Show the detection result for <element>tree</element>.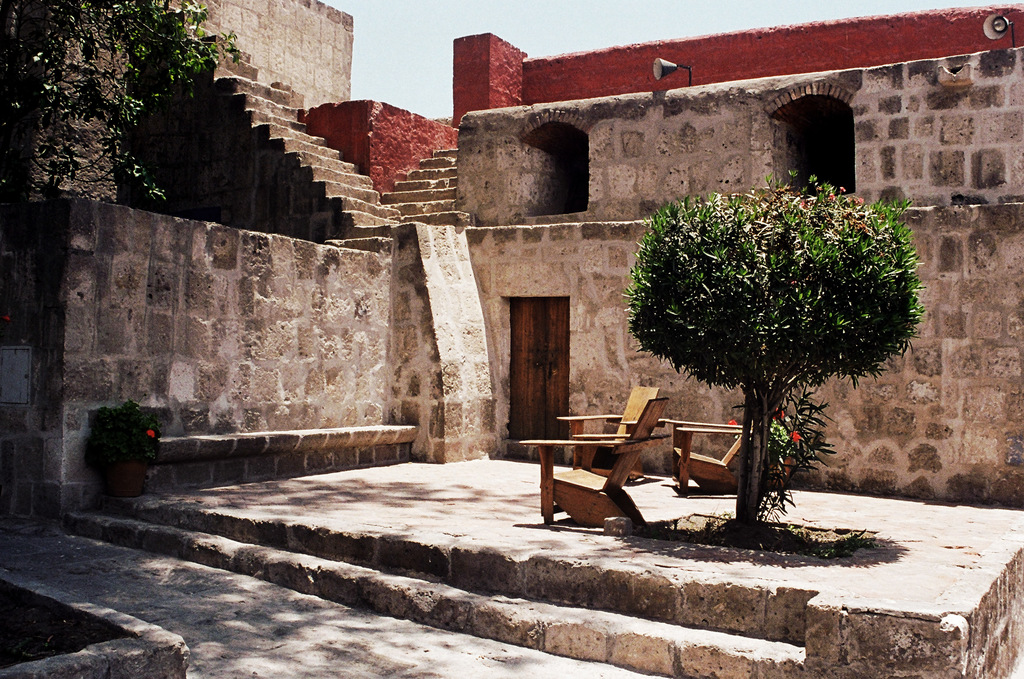
<bbox>2, 0, 232, 207</bbox>.
